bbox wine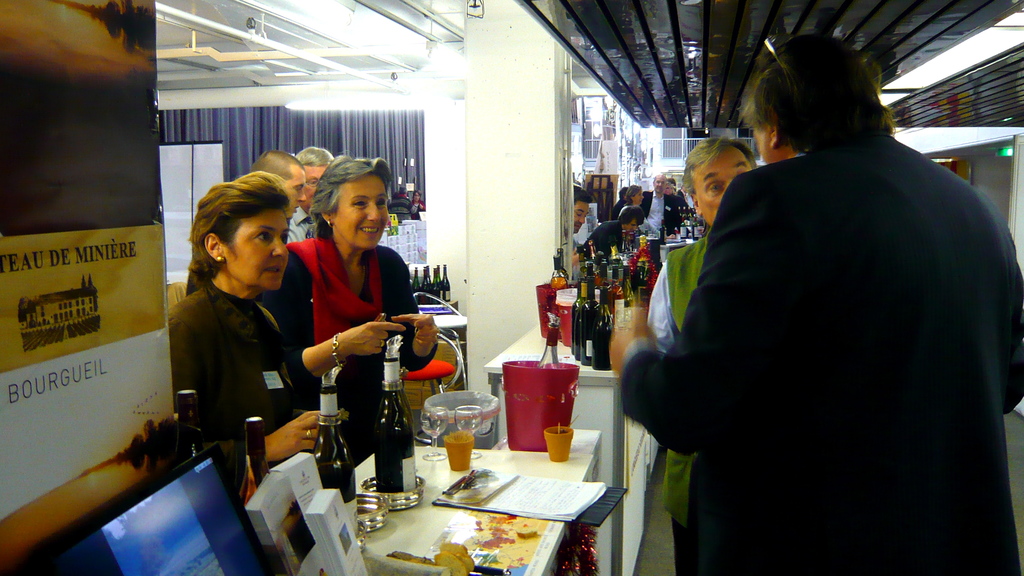
BBox(305, 381, 362, 540)
